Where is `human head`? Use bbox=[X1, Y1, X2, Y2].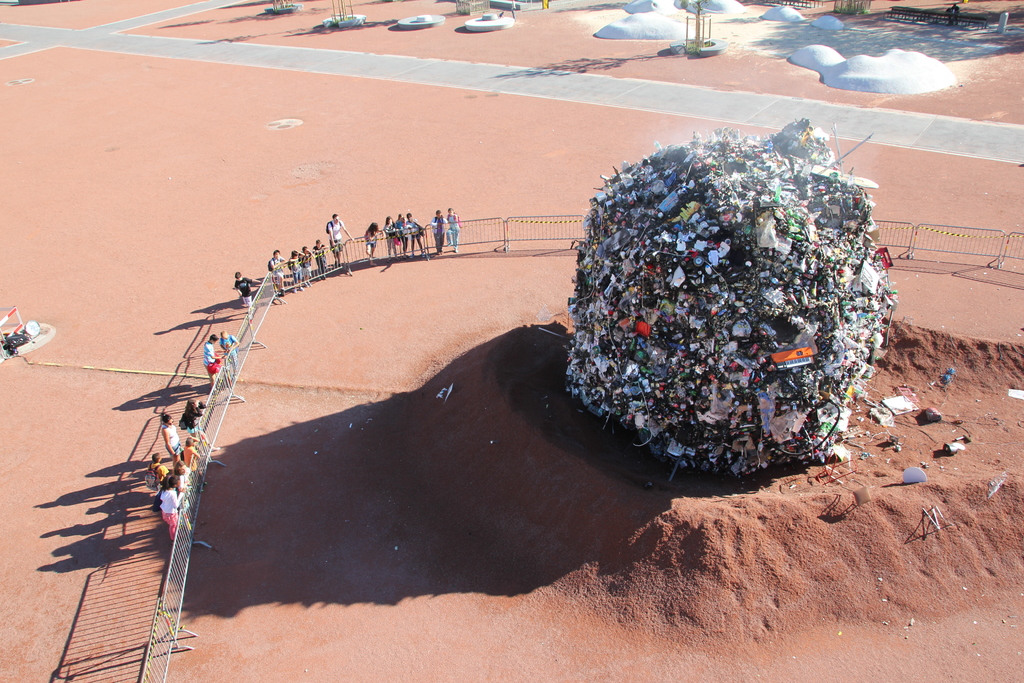
bbox=[435, 210, 440, 217].
